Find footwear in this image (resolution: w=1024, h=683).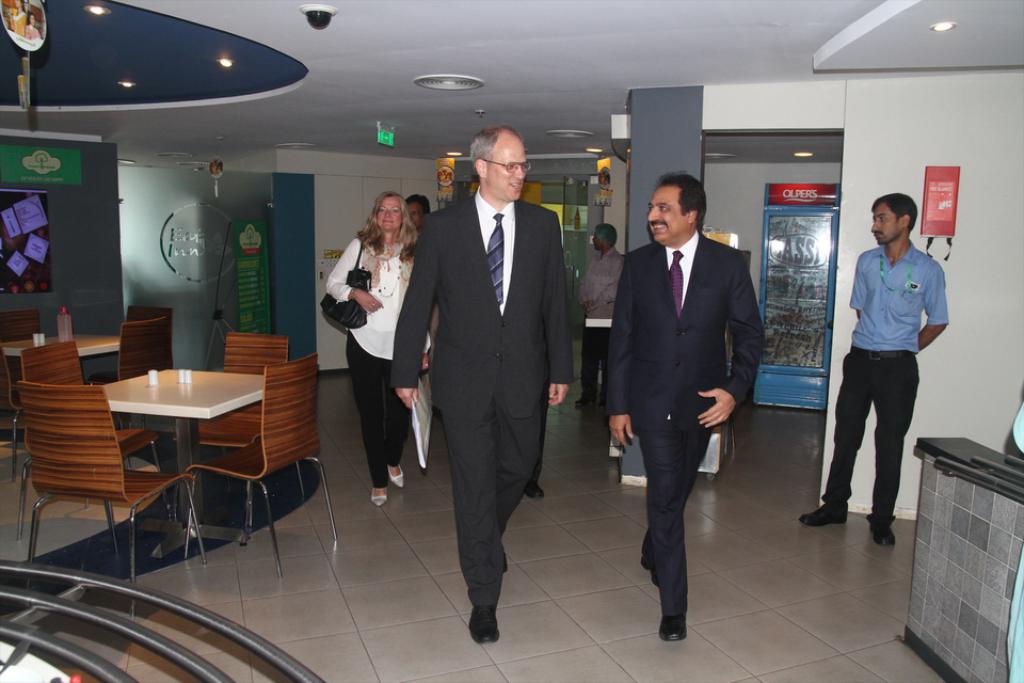
crop(524, 480, 546, 503).
